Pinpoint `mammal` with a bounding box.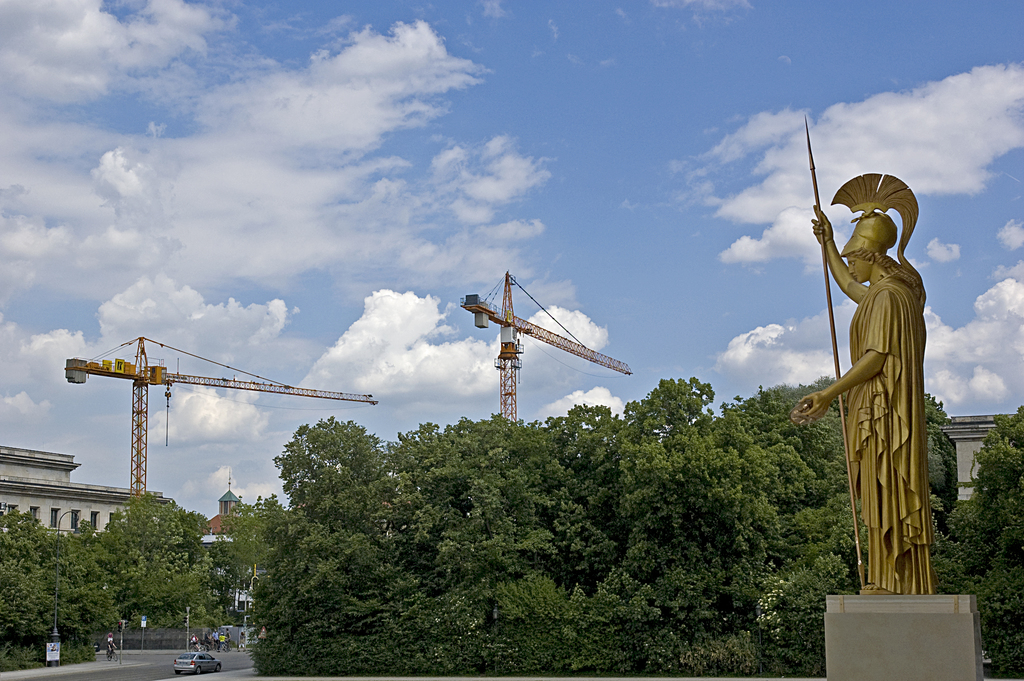
region(237, 633, 246, 650).
